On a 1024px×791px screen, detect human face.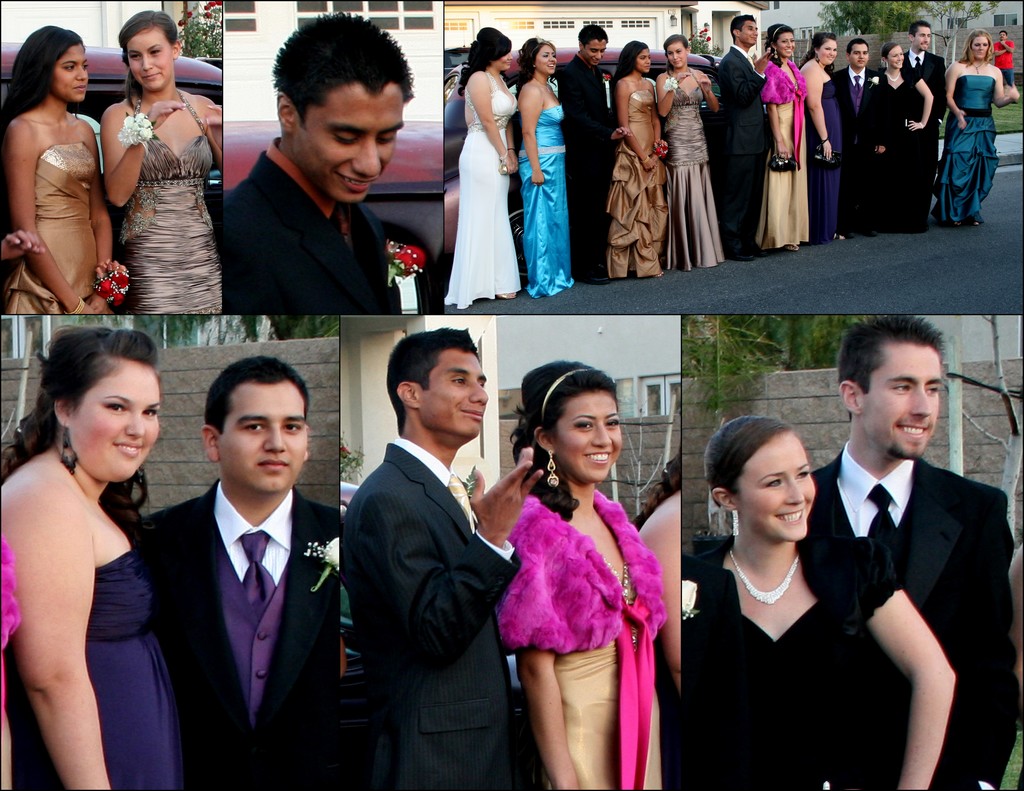
<bbox>125, 29, 174, 103</bbox>.
